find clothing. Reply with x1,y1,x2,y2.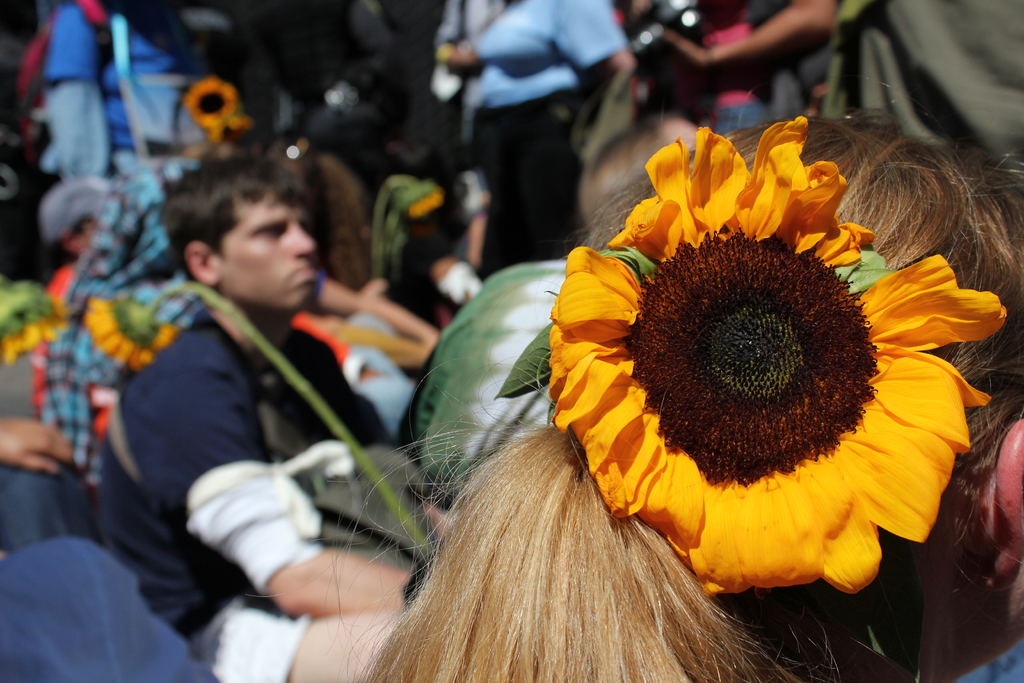
470,0,623,281.
